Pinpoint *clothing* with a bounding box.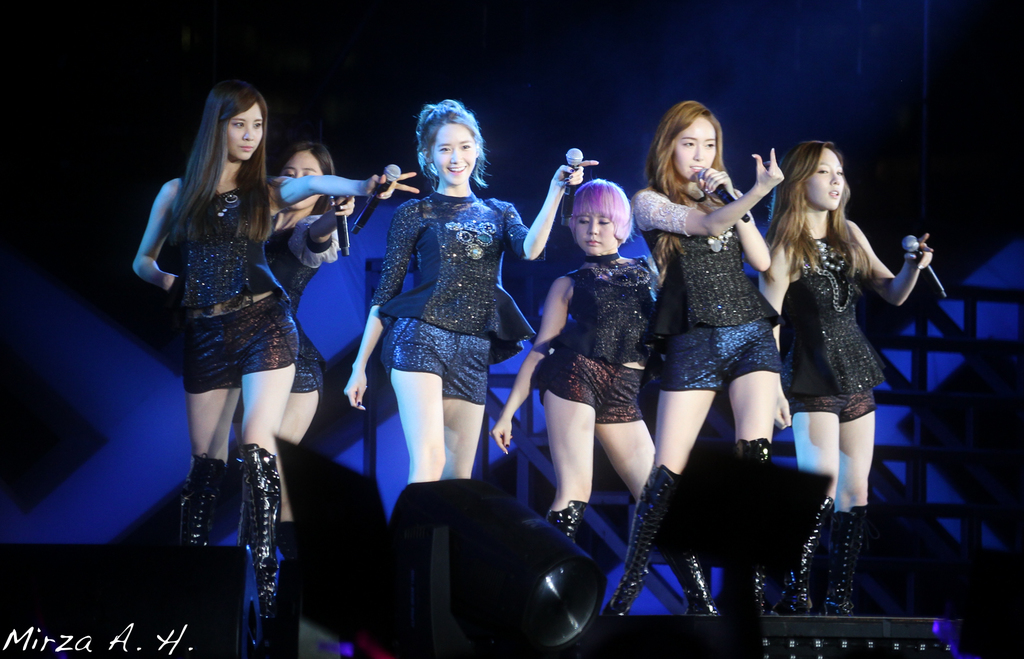
rect(779, 226, 884, 426).
